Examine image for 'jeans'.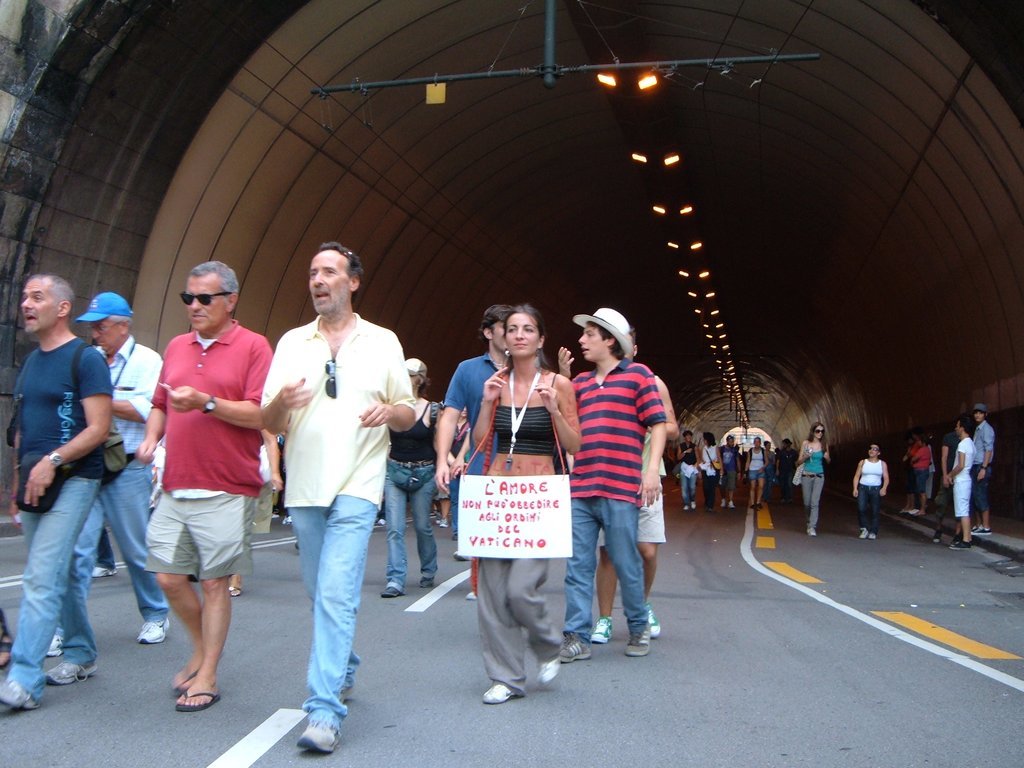
Examination result: <box>64,459,164,671</box>.
